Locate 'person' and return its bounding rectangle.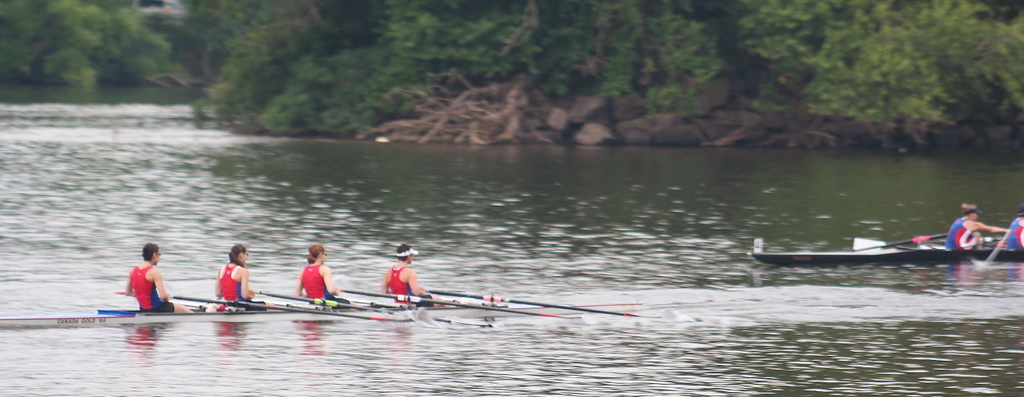
283/238/329/305.
